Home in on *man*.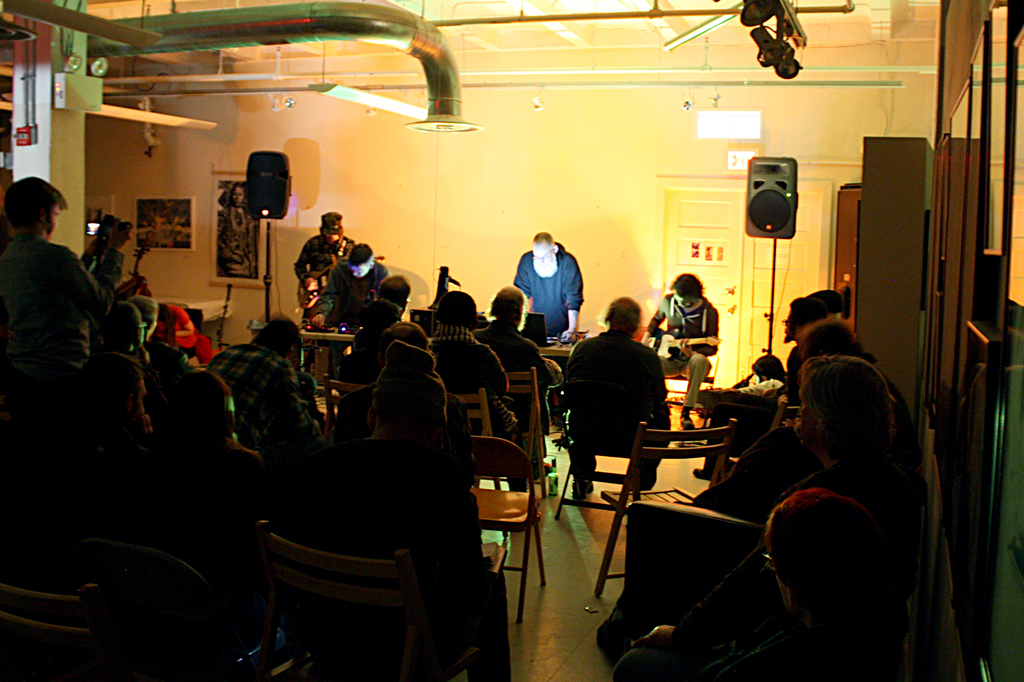
Homed in at box=[687, 355, 790, 482].
